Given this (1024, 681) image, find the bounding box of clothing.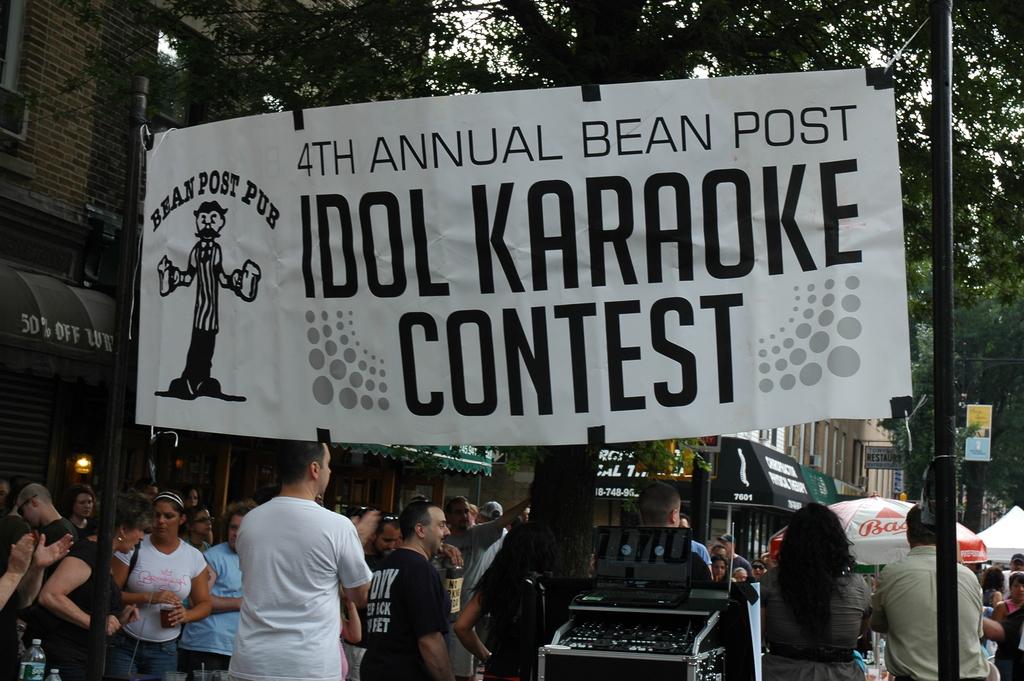
485 565 545 680.
